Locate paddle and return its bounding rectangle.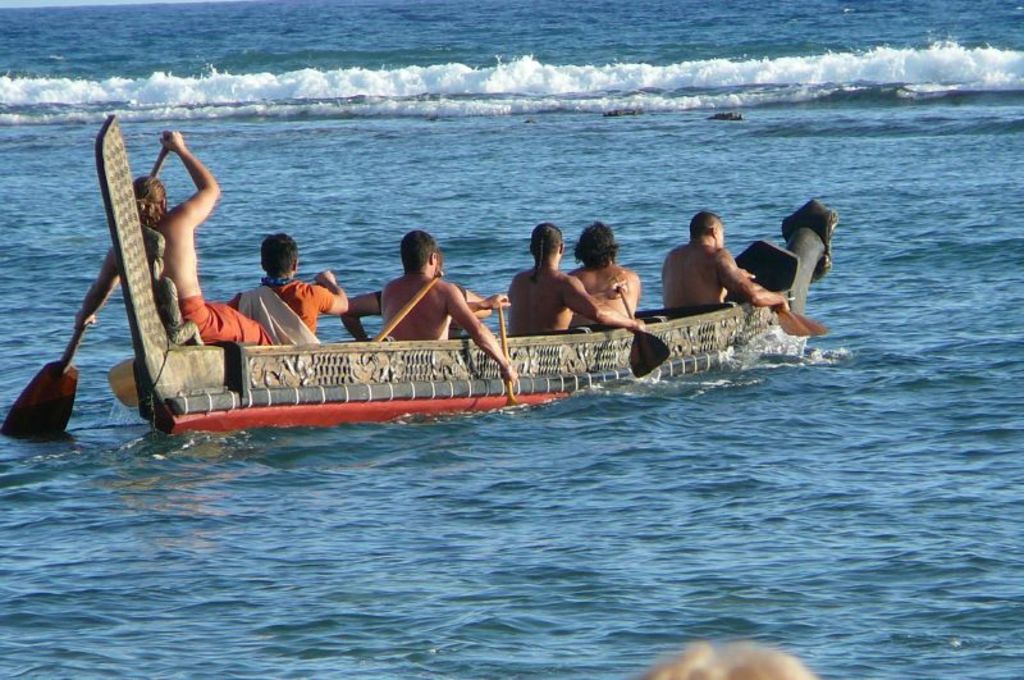
(371,270,440,344).
